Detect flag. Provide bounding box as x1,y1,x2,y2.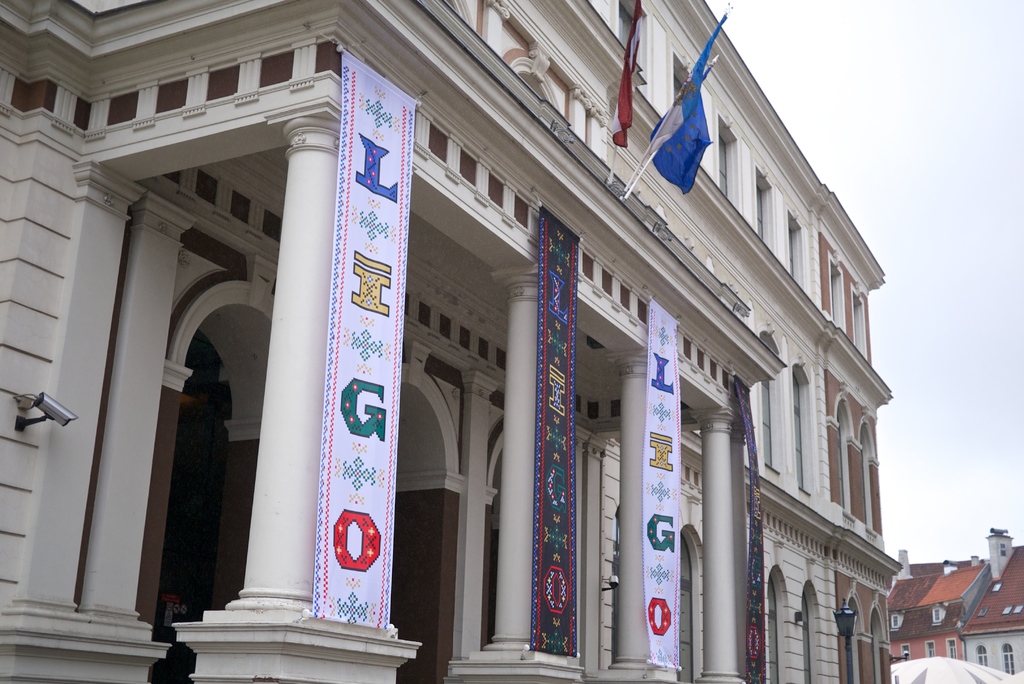
647,6,732,193.
